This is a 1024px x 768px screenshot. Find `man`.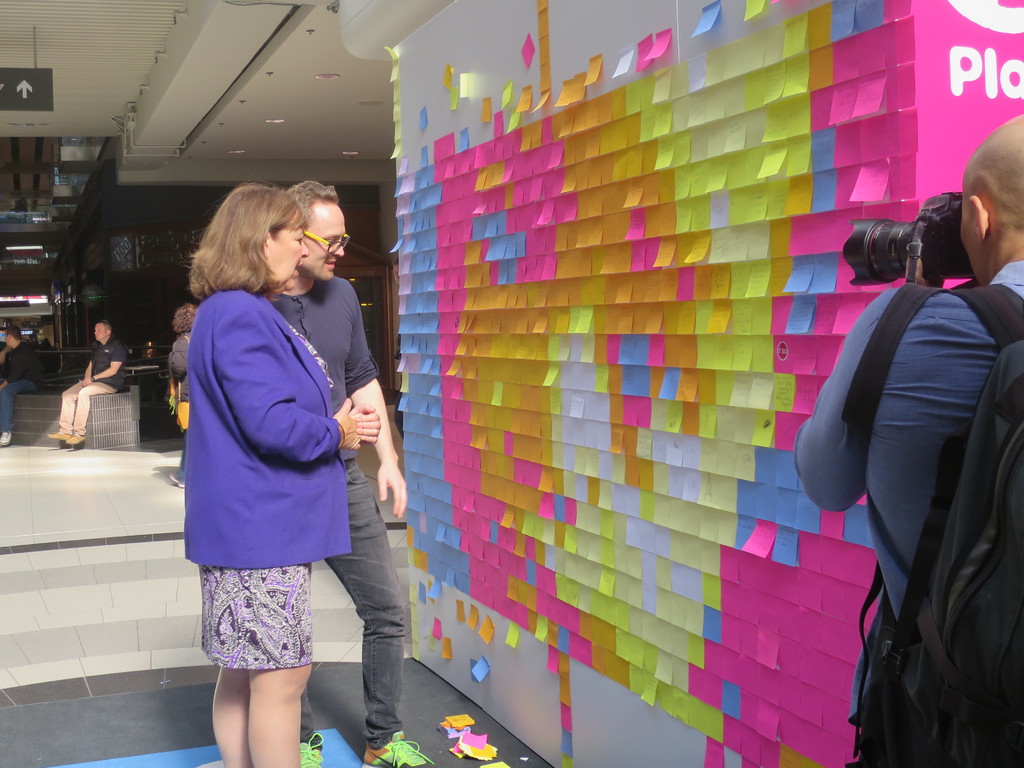
Bounding box: x1=48, y1=323, x2=132, y2=454.
